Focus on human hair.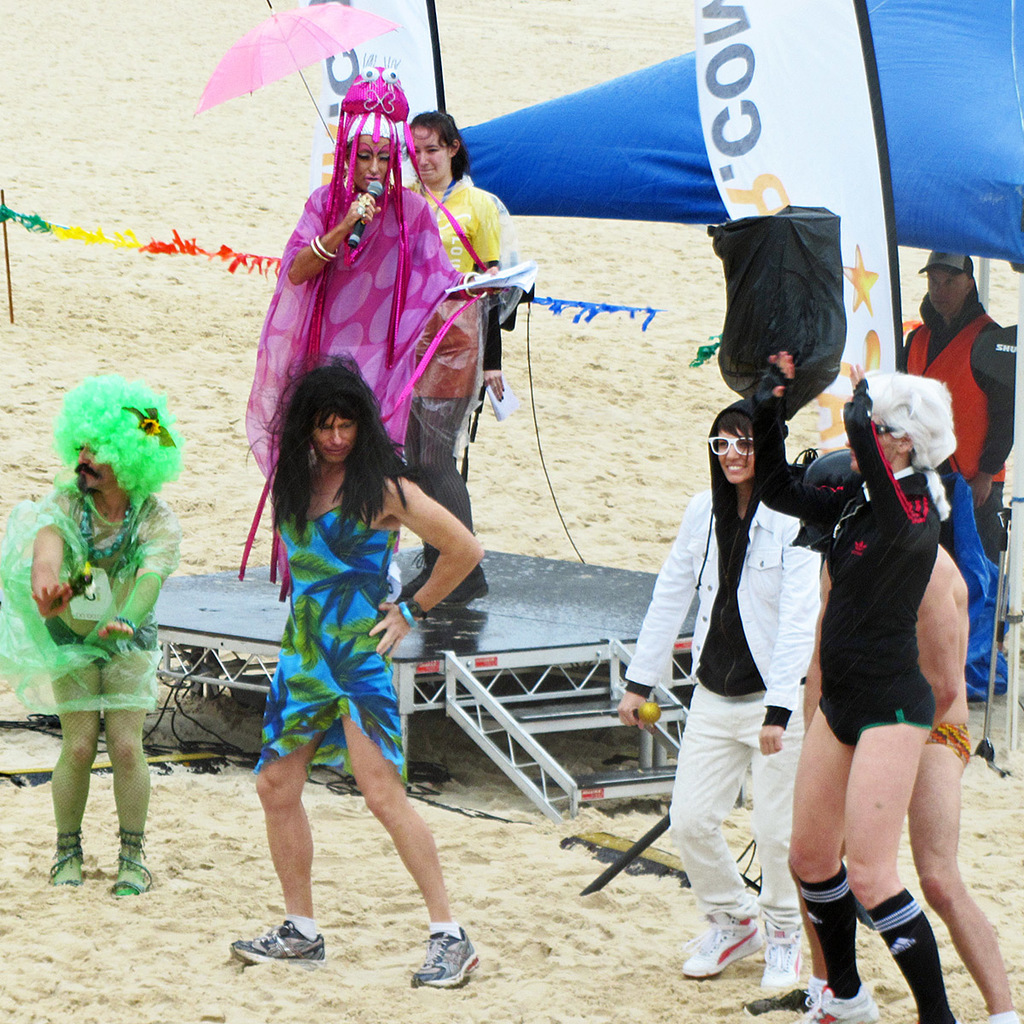
Focused at <region>262, 362, 387, 517</region>.
